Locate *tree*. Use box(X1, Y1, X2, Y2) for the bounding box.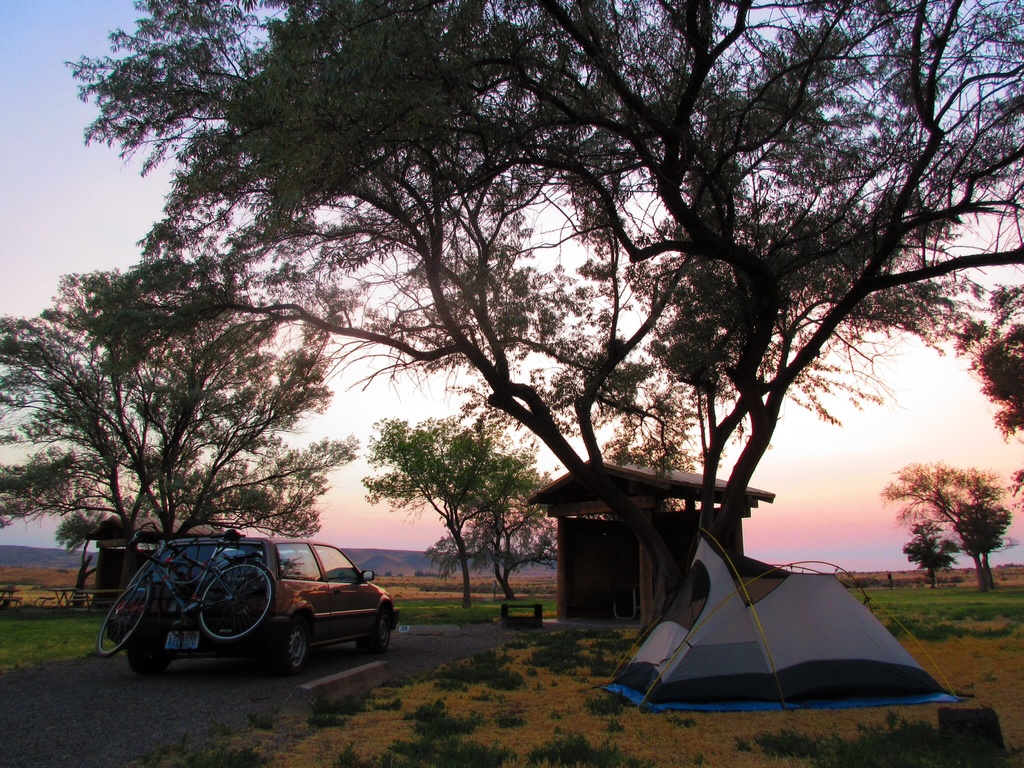
box(874, 463, 1014, 596).
